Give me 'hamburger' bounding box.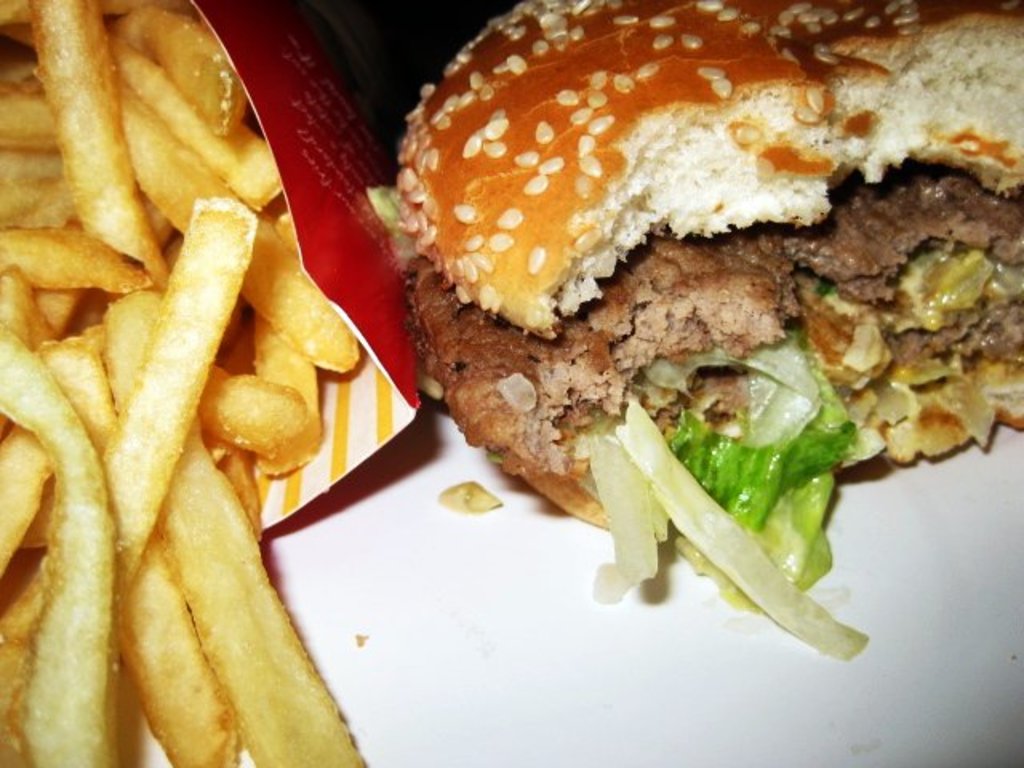
bbox=[362, 0, 1022, 661].
